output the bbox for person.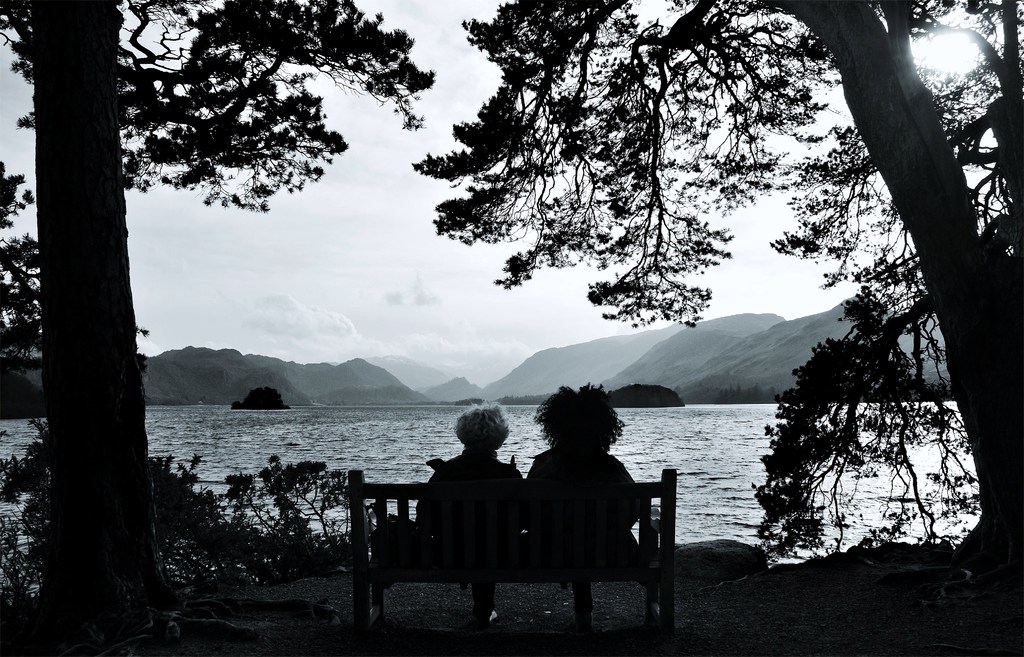
x1=524 y1=388 x2=649 y2=617.
